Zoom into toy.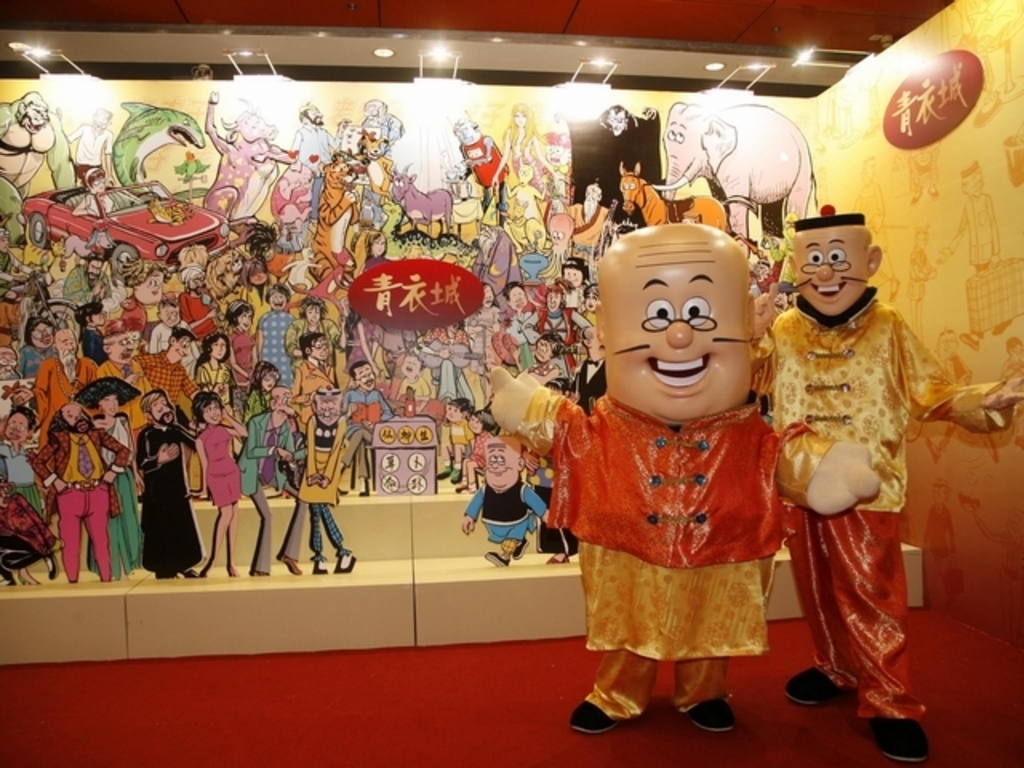
Zoom target: <region>752, 206, 1022, 758</region>.
